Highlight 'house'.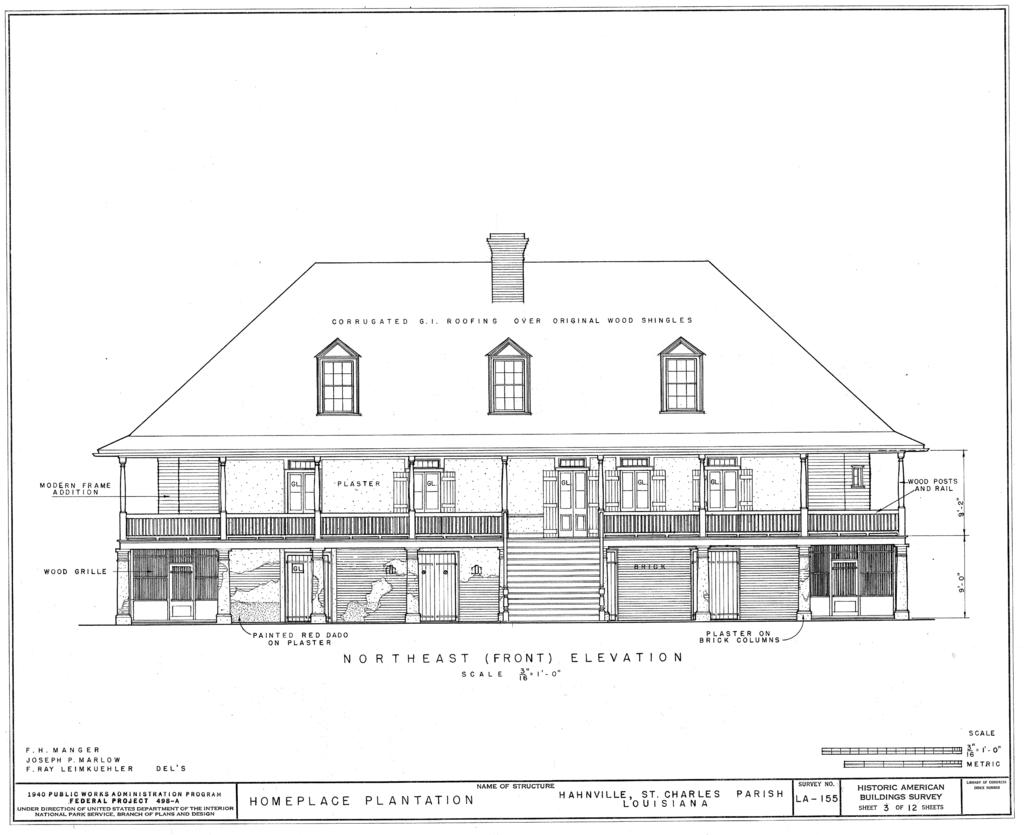
Highlighted region: rect(59, 321, 952, 639).
